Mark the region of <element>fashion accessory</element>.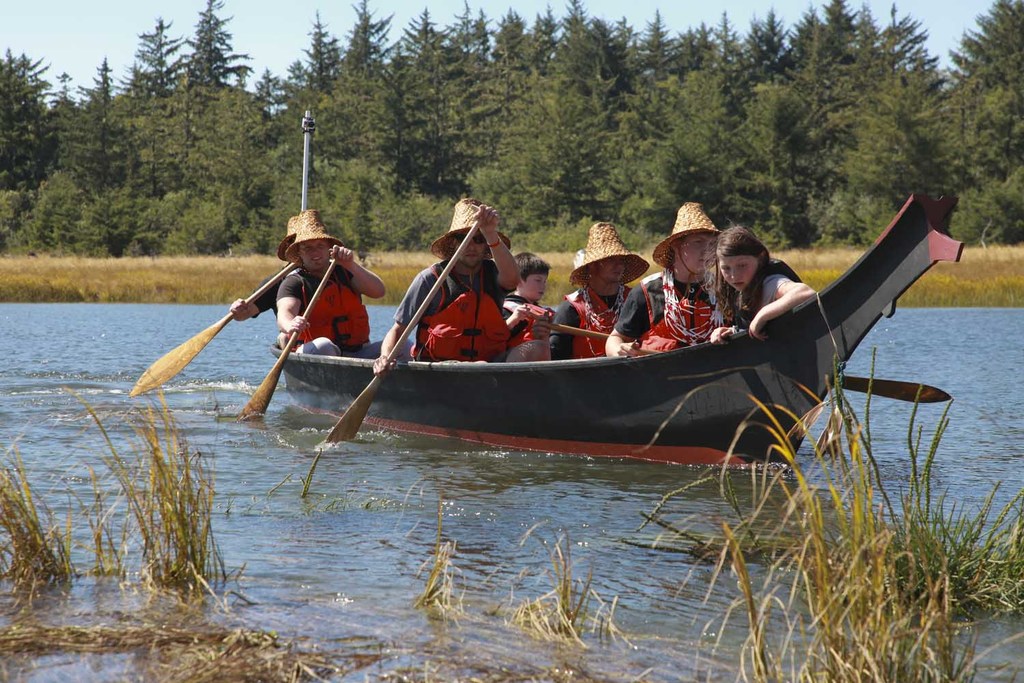
Region: bbox=[566, 221, 650, 291].
